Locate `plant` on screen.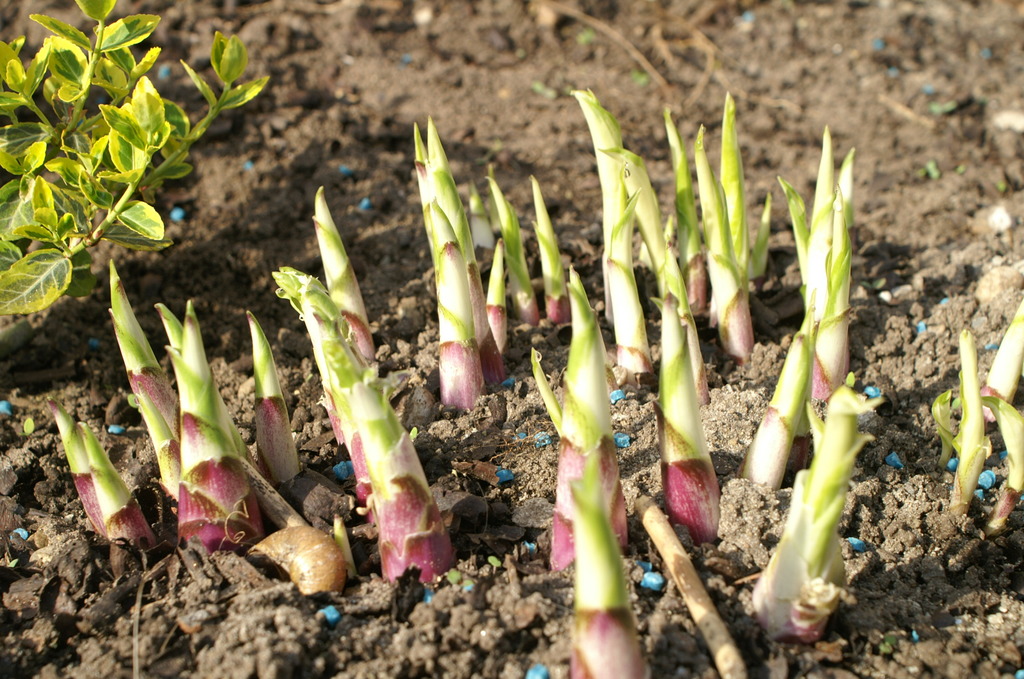
On screen at (106,265,179,517).
